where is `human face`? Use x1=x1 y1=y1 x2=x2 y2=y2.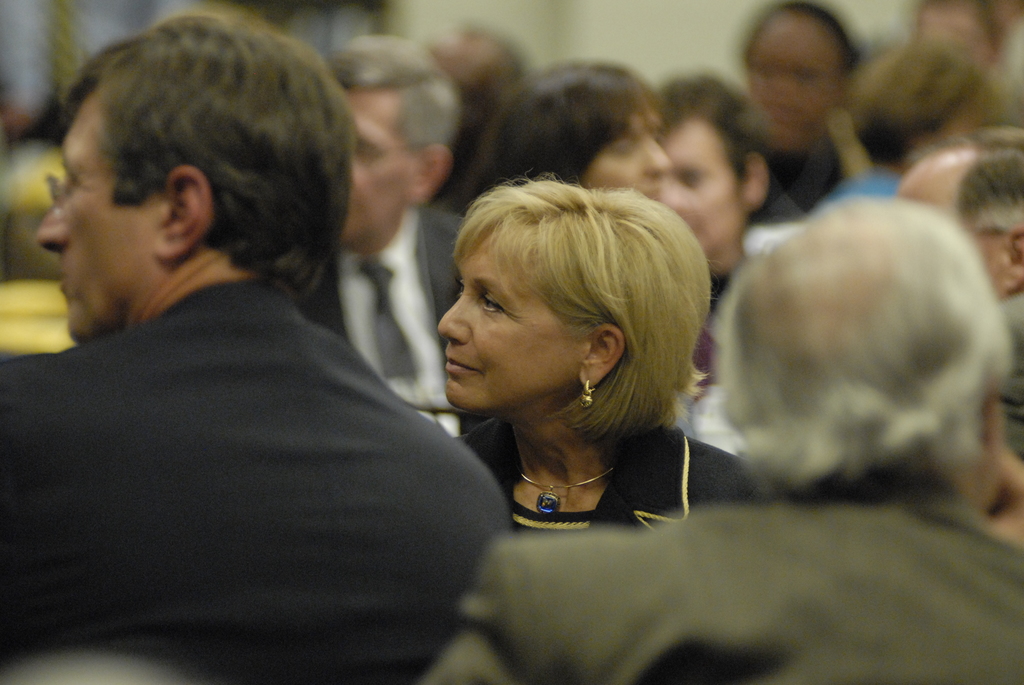
x1=587 y1=113 x2=672 y2=202.
